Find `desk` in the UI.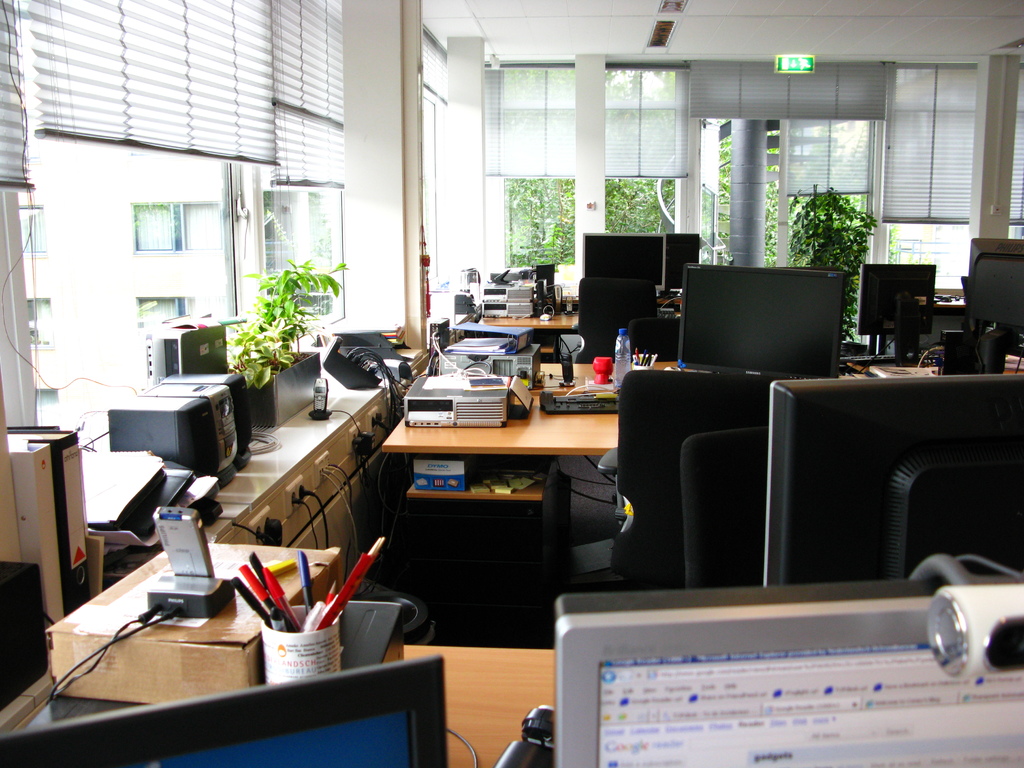
UI element at <region>844, 360, 1023, 378</region>.
